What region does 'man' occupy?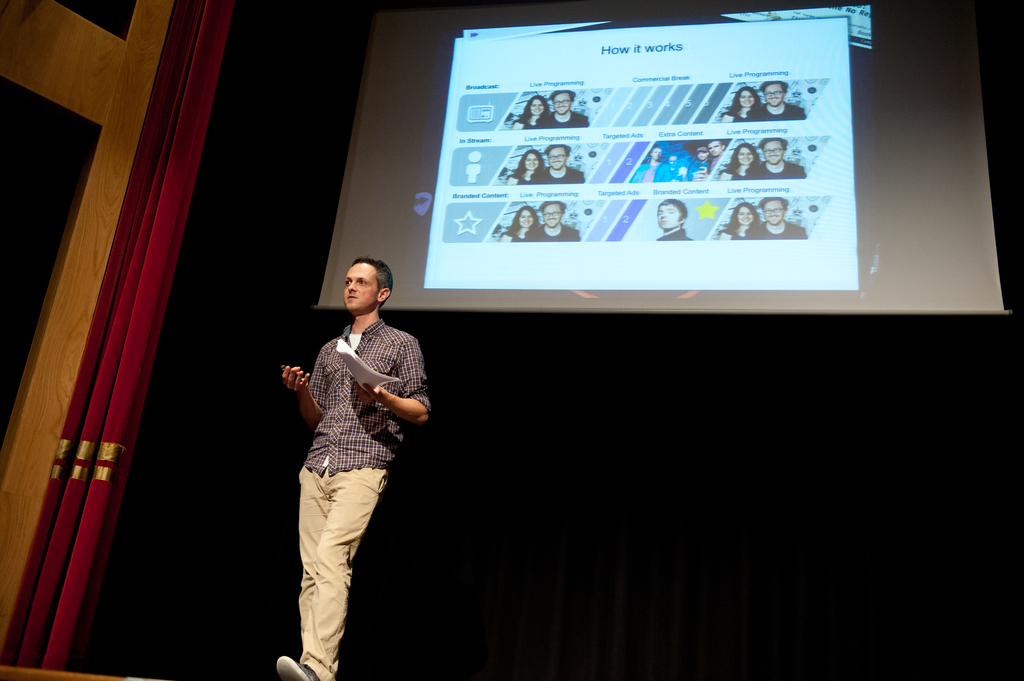
[543, 87, 590, 127].
